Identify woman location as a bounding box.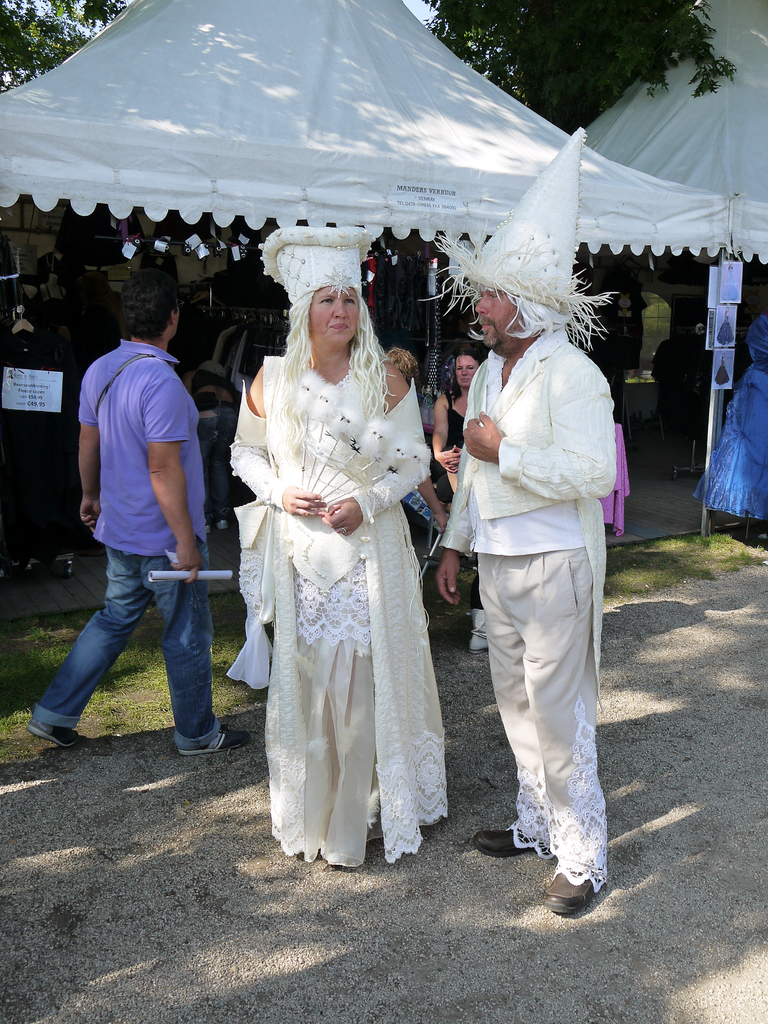
<bbox>434, 347, 484, 497</bbox>.
